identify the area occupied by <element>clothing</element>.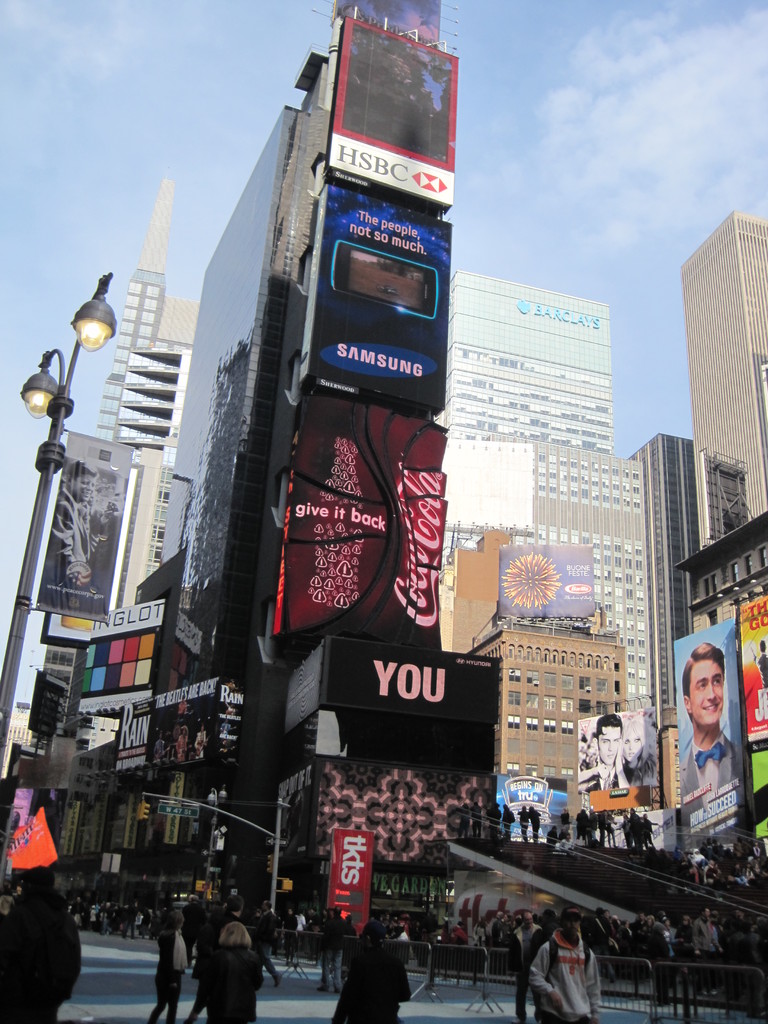
Area: box=[755, 655, 767, 691].
